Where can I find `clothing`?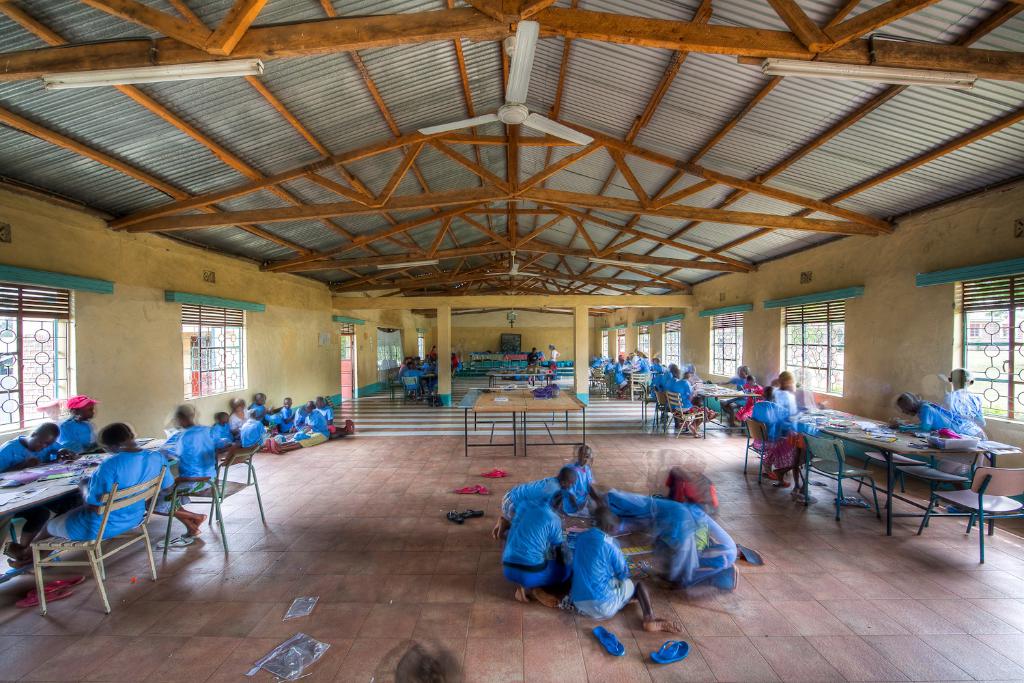
You can find it at BBox(752, 404, 809, 468).
